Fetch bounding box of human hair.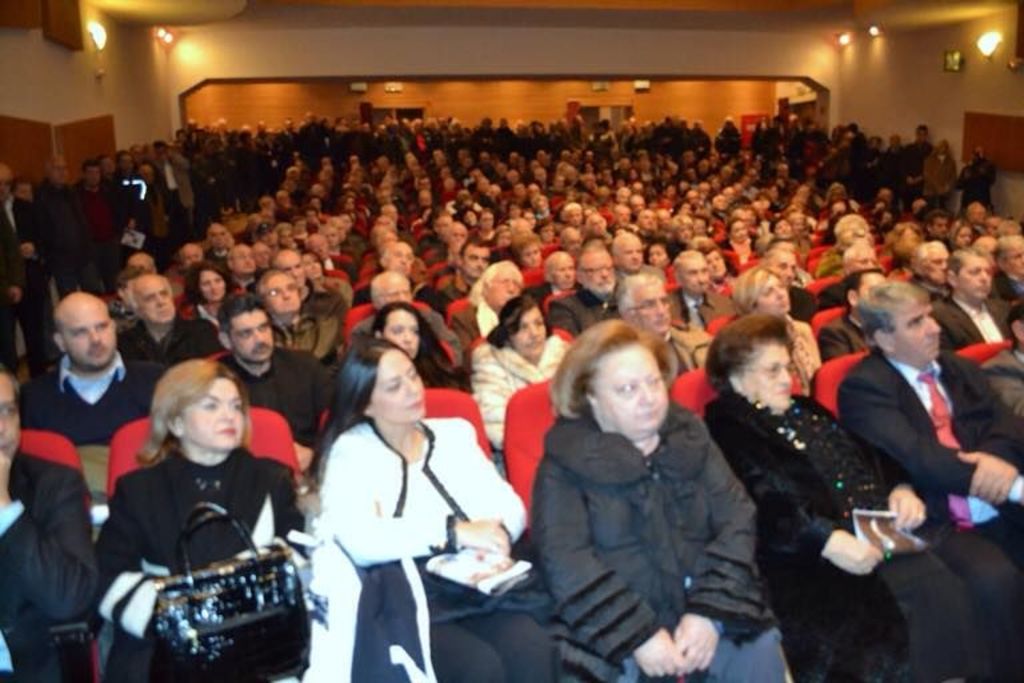
Bbox: 269 247 301 271.
